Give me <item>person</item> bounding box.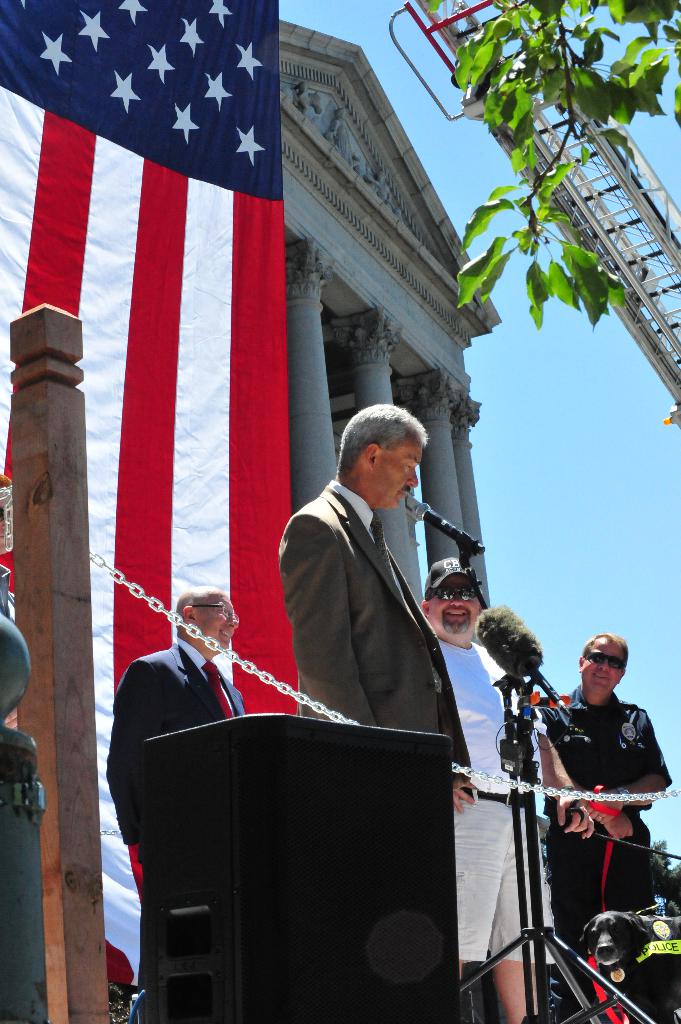
{"x1": 422, "y1": 555, "x2": 597, "y2": 1023}.
